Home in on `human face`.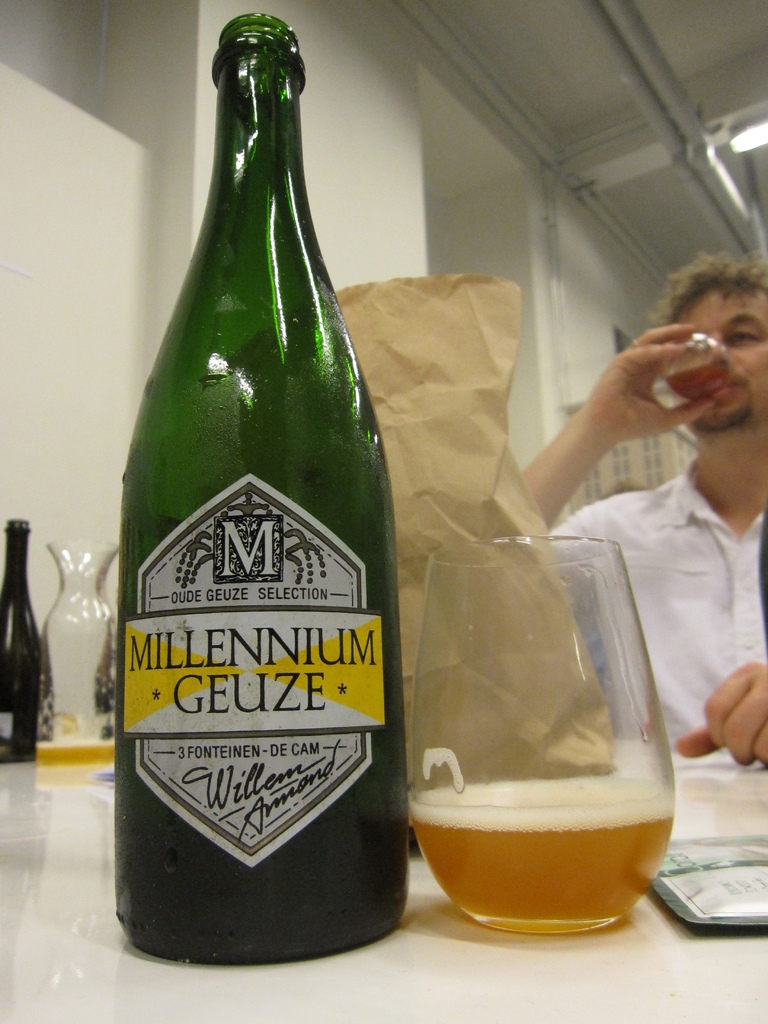
Homed in at (668,292,767,426).
